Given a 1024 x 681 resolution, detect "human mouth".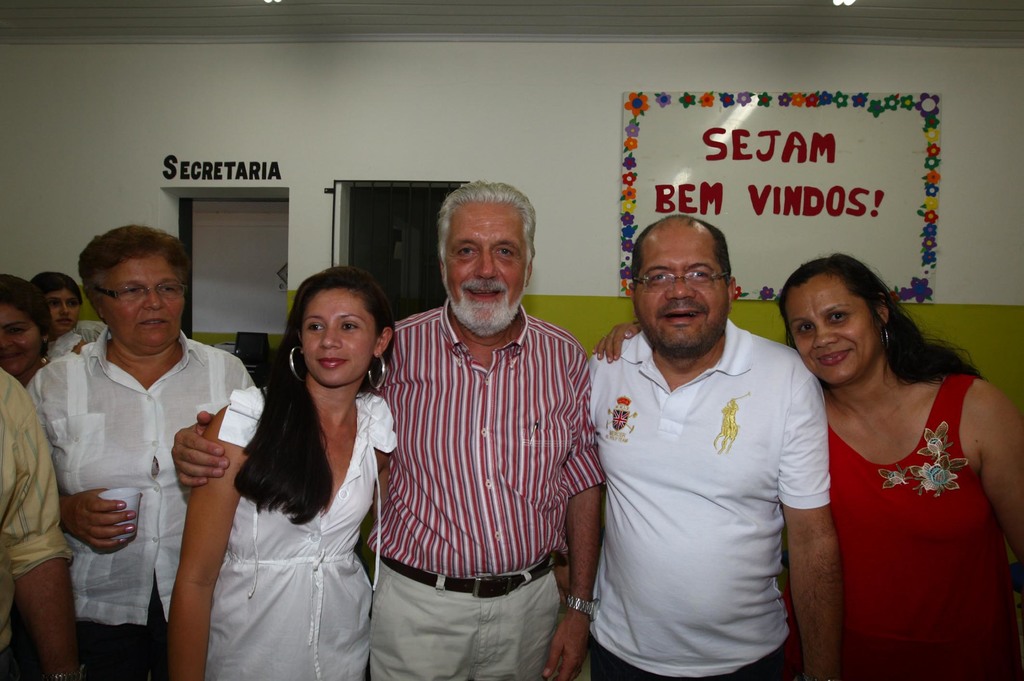
region(316, 356, 348, 371).
